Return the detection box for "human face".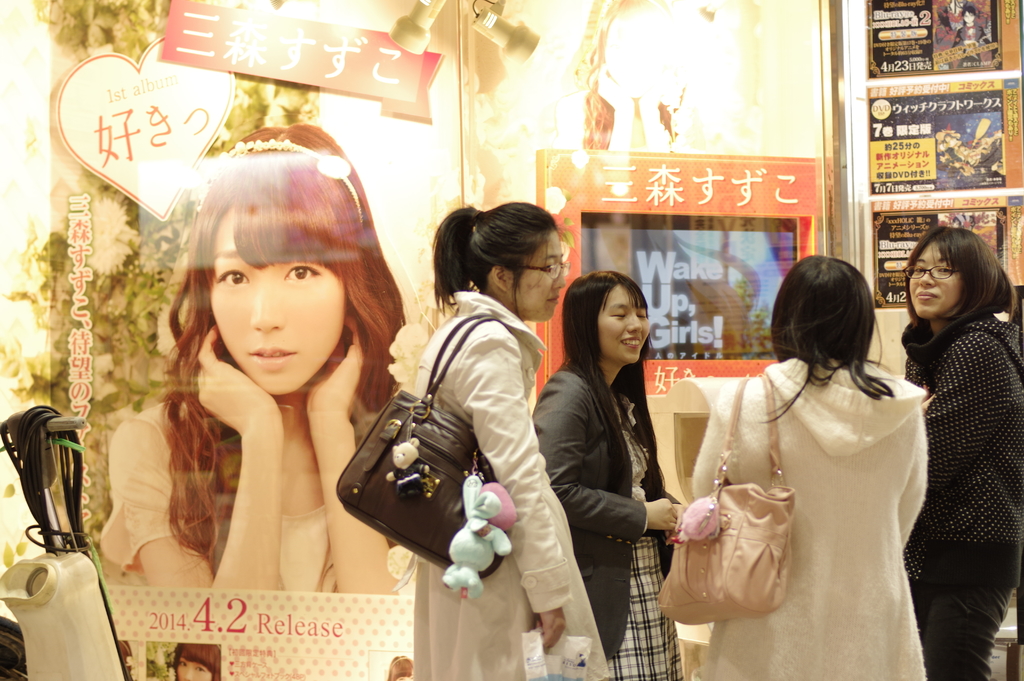
<bbox>909, 237, 962, 325</bbox>.
